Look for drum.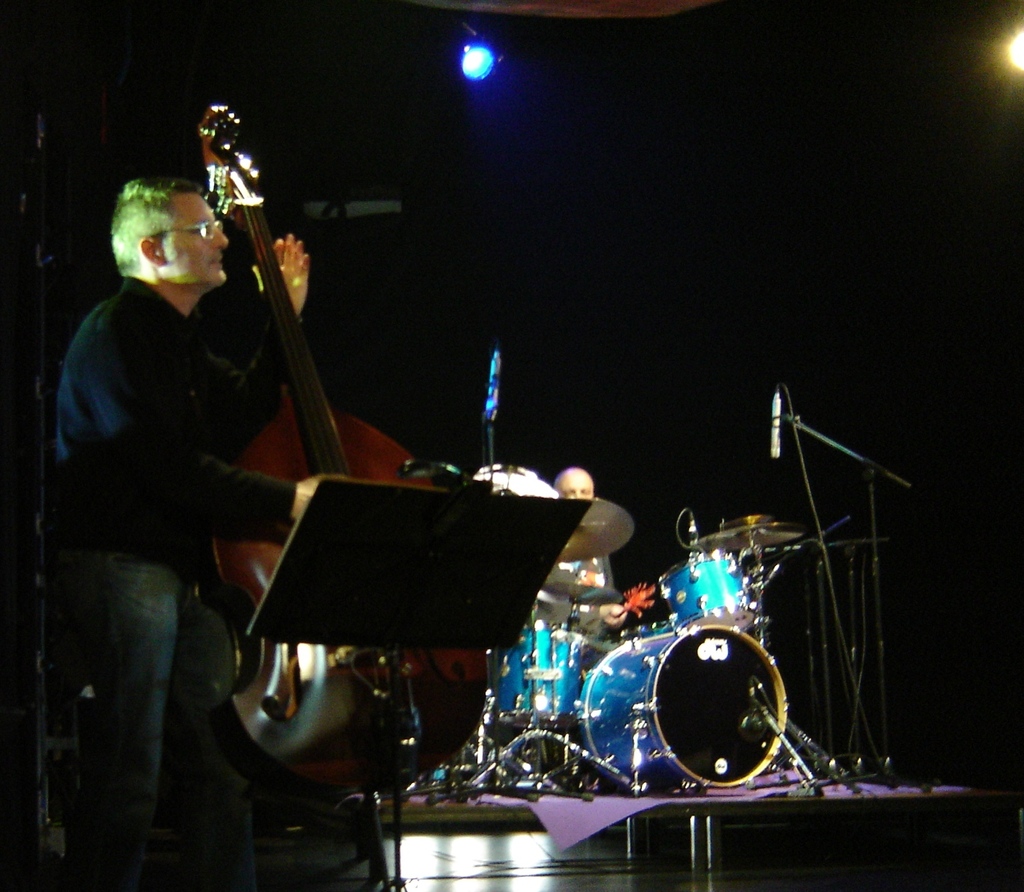
Found: (x1=497, y1=624, x2=579, y2=731).
